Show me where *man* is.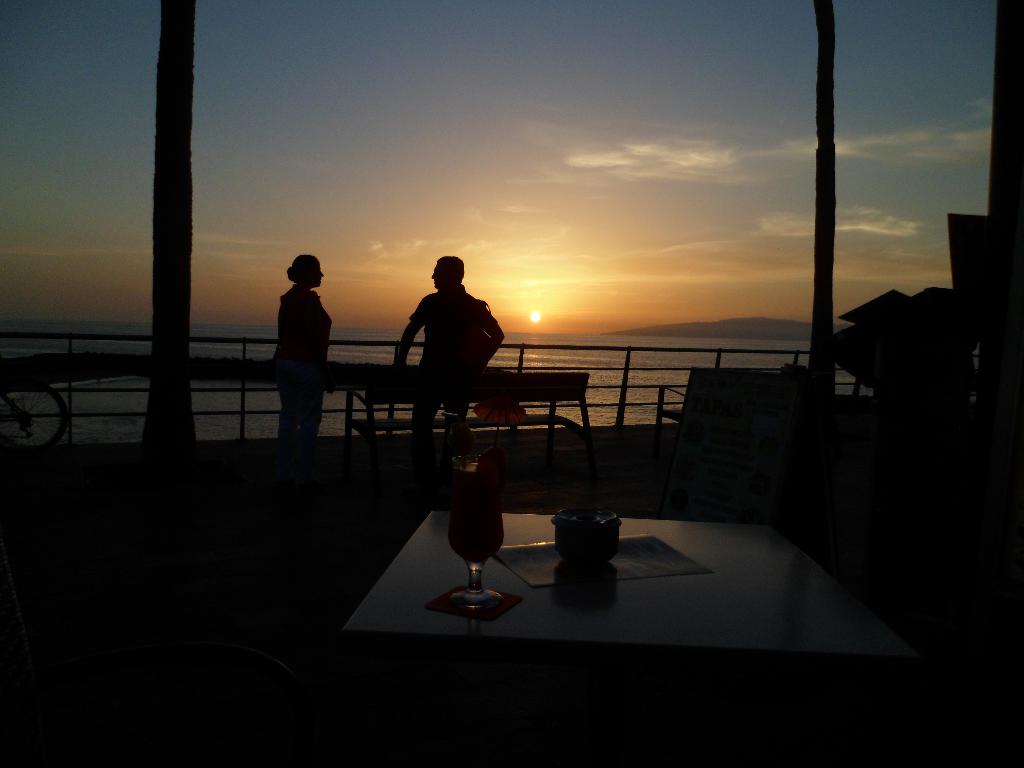
*man* is at [left=381, top=250, right=508, bottom=460].
